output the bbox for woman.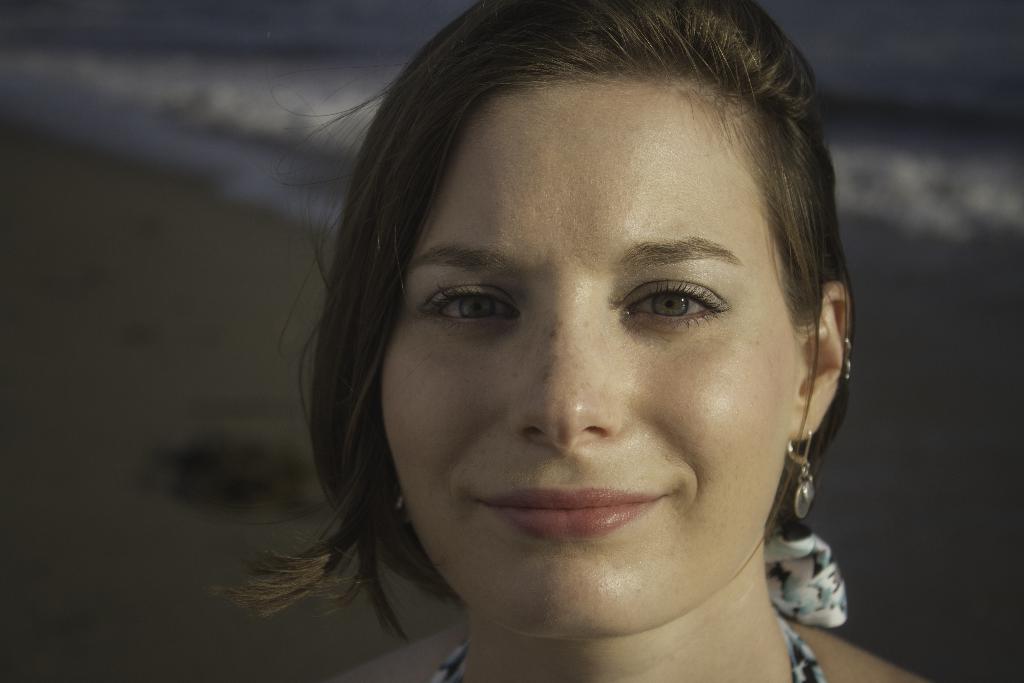
182:0:939:682.
